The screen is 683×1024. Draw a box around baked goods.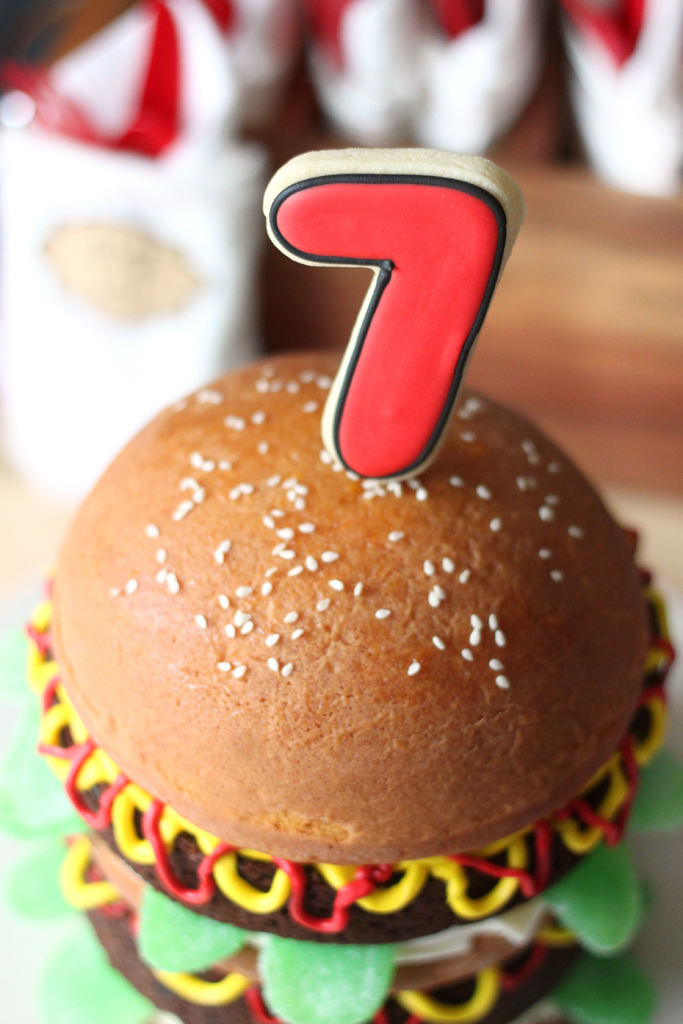
Rect(17, 344, 675, 1023).
